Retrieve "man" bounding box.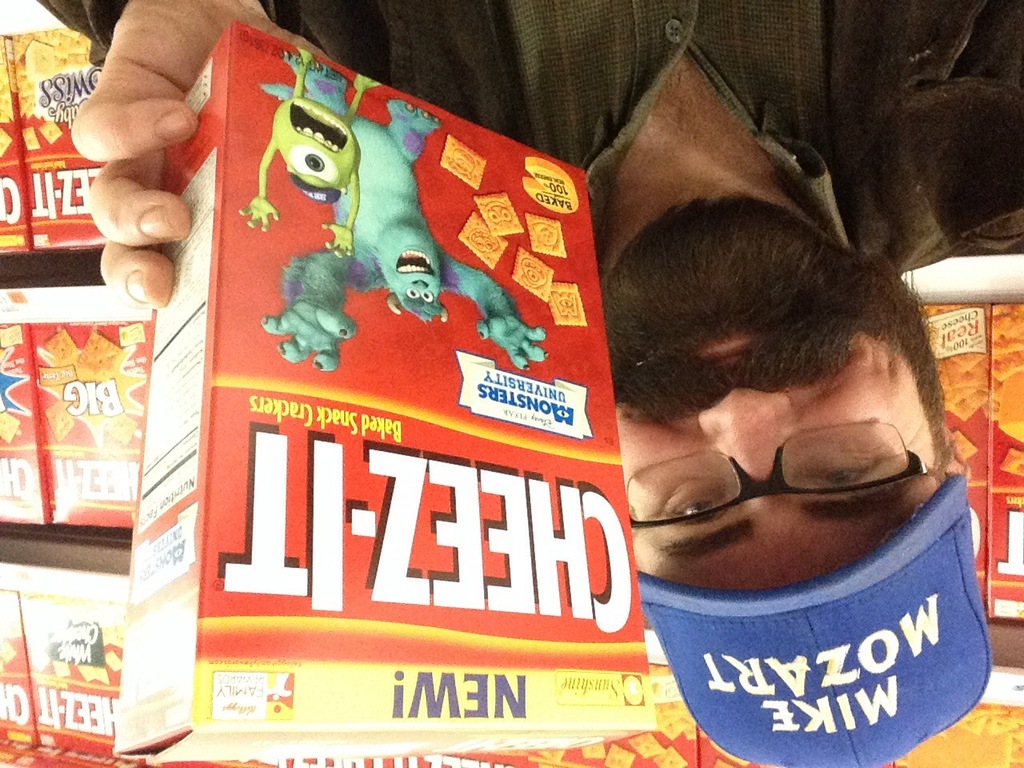
Bounding box: l=33, t=0, r=1023, b=767.
